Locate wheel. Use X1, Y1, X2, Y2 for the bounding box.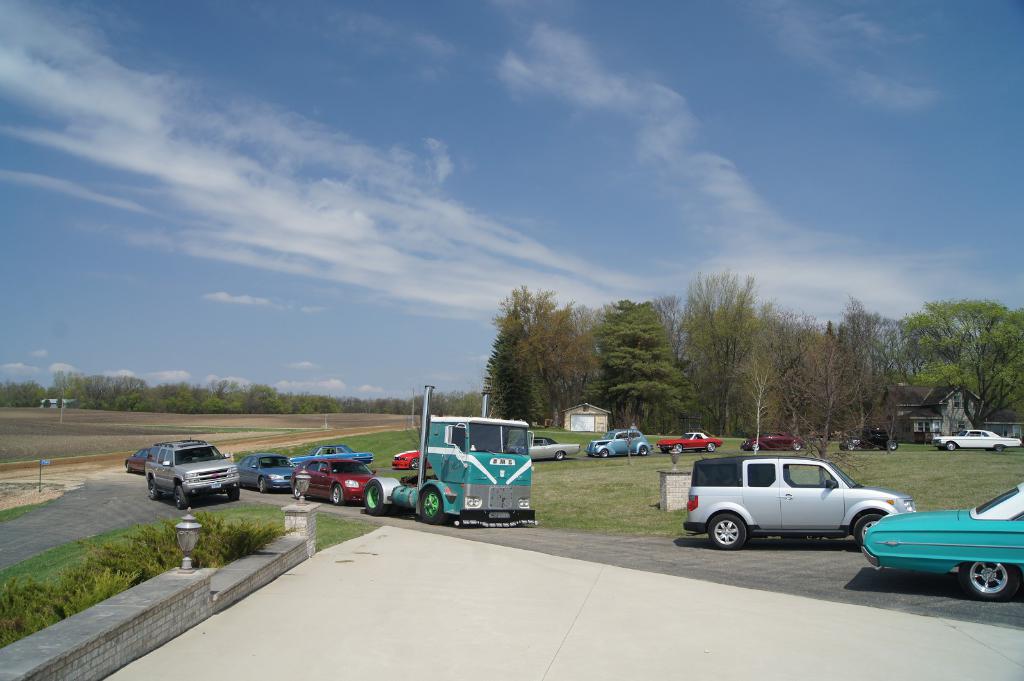
553, 448, 568, 461.
